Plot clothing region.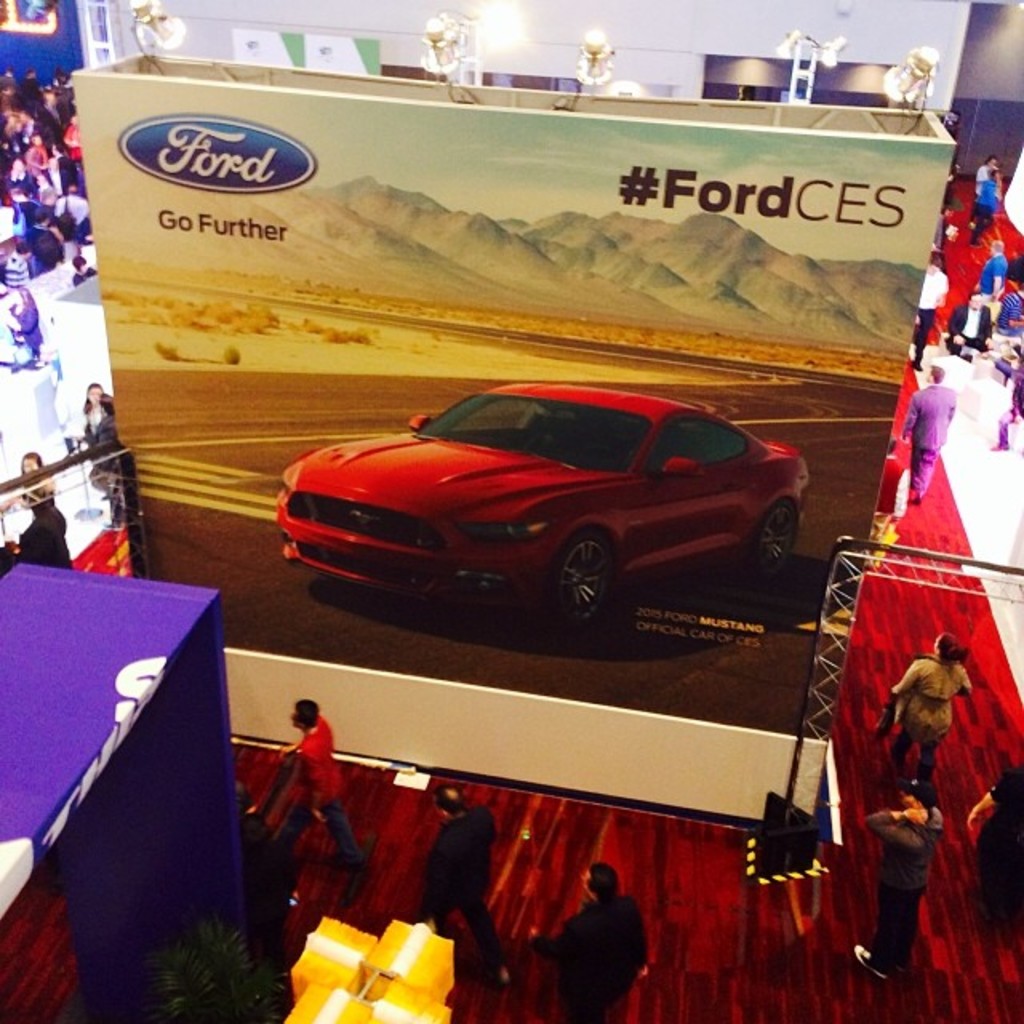
Plotted at crop(10, 203, 54, 269).
